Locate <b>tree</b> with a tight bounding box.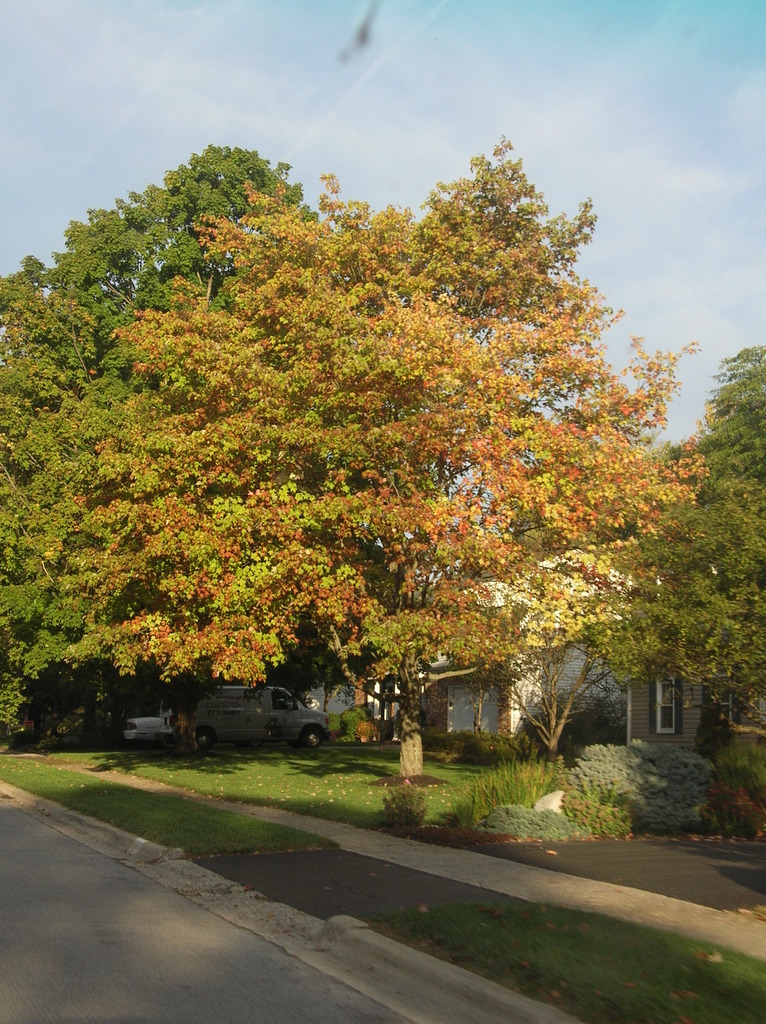
x1=37, y1=143, x2=326, y2=371.
